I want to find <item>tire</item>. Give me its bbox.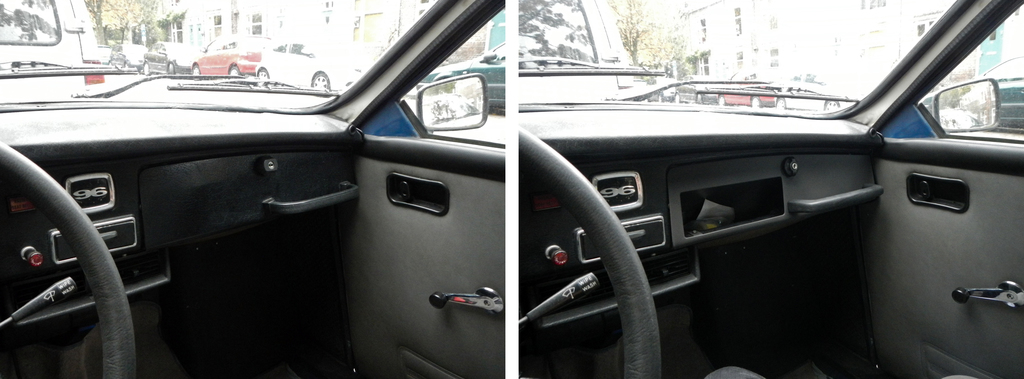
<bbox>192, 66, 201, 79</bbox>.
